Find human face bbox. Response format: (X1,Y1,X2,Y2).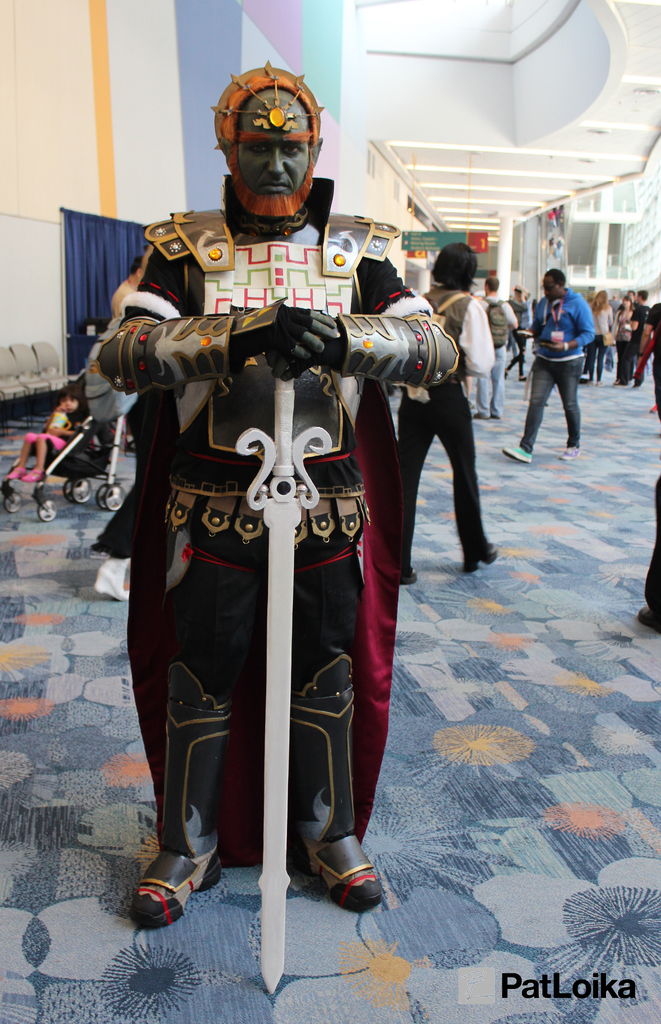
(240,108,307,195).
